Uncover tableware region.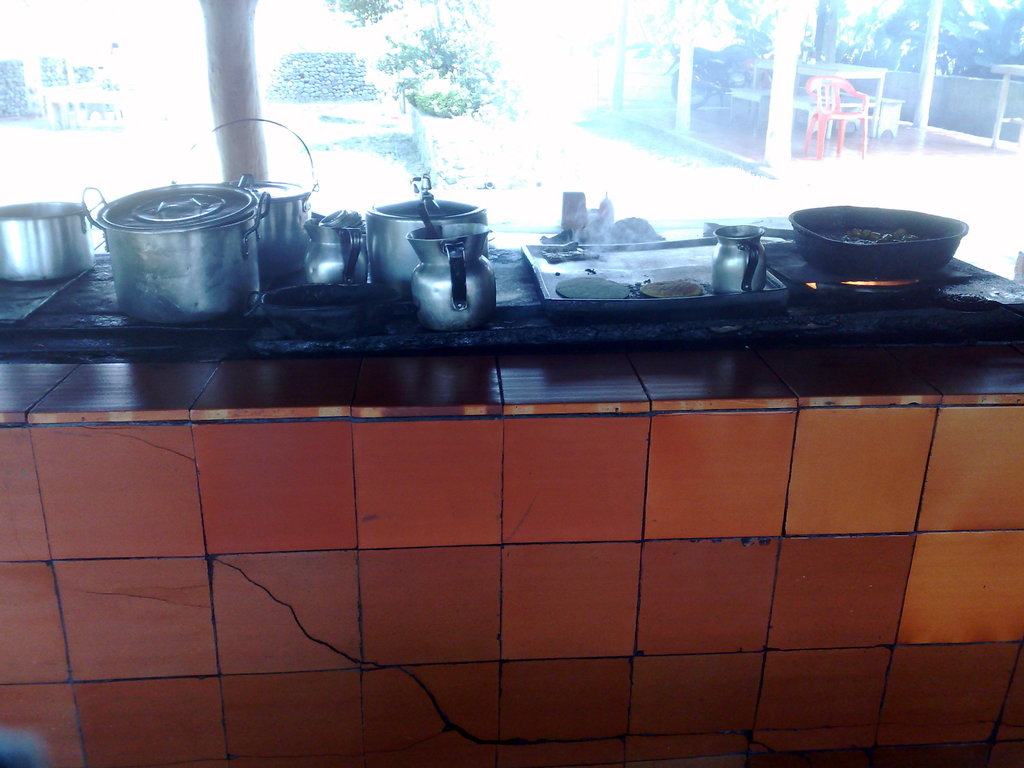
Uncovered: locate(790, 204, 970, 282).
